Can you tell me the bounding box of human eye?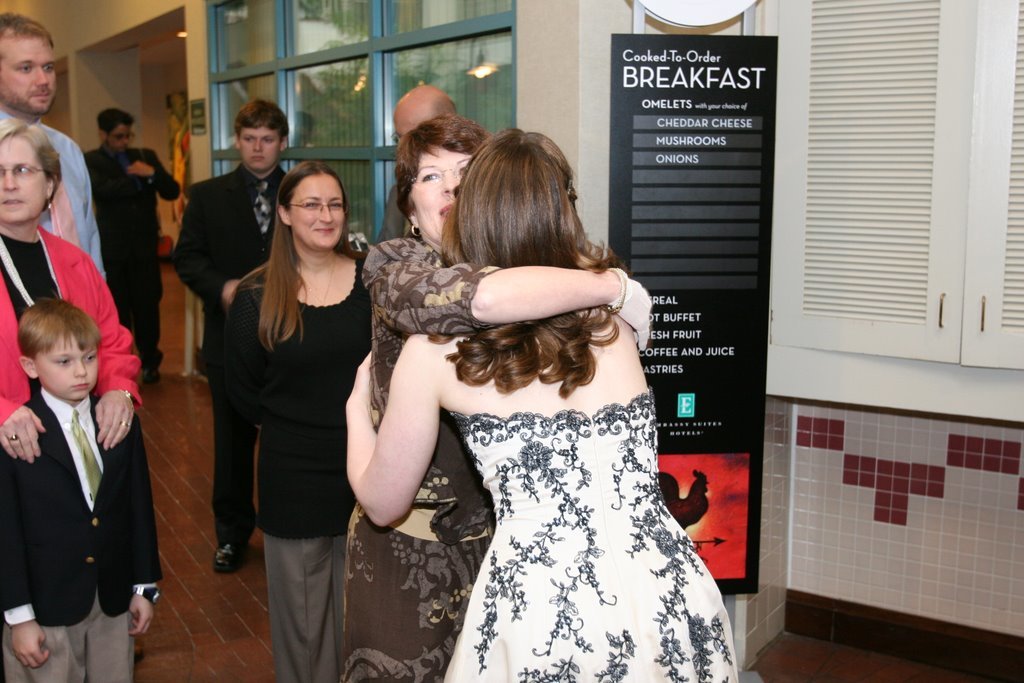
(left=328, top=199, right=345, bottom=212).
